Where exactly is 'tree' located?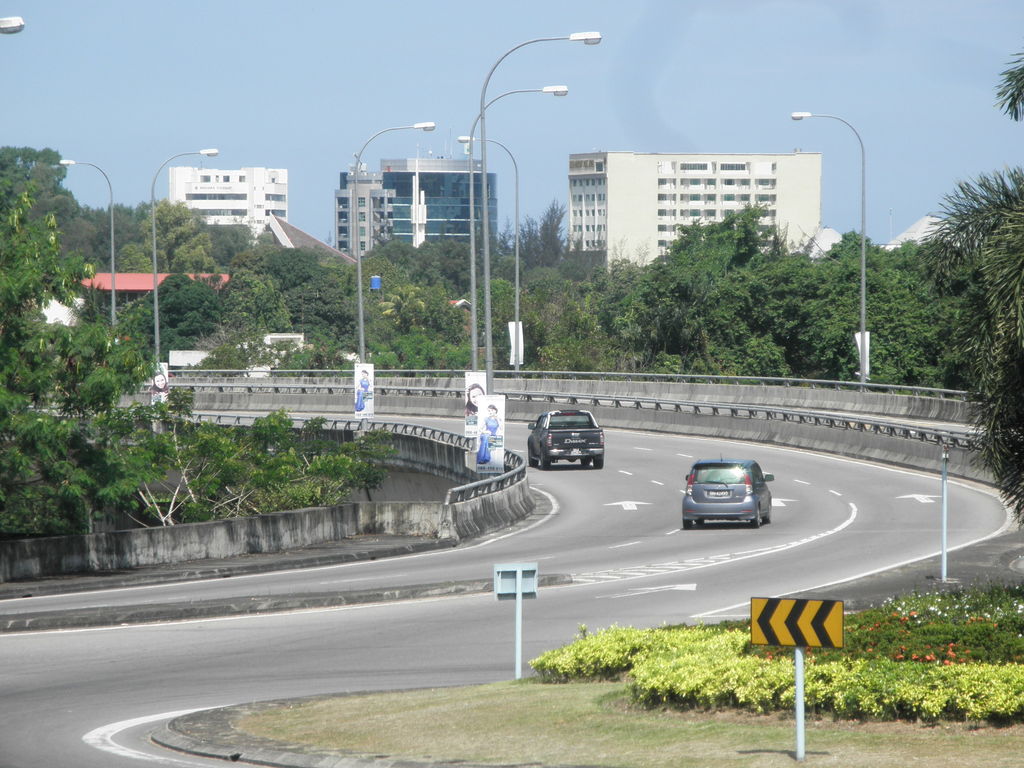
Its bounding box is 981:35:1020:123.
